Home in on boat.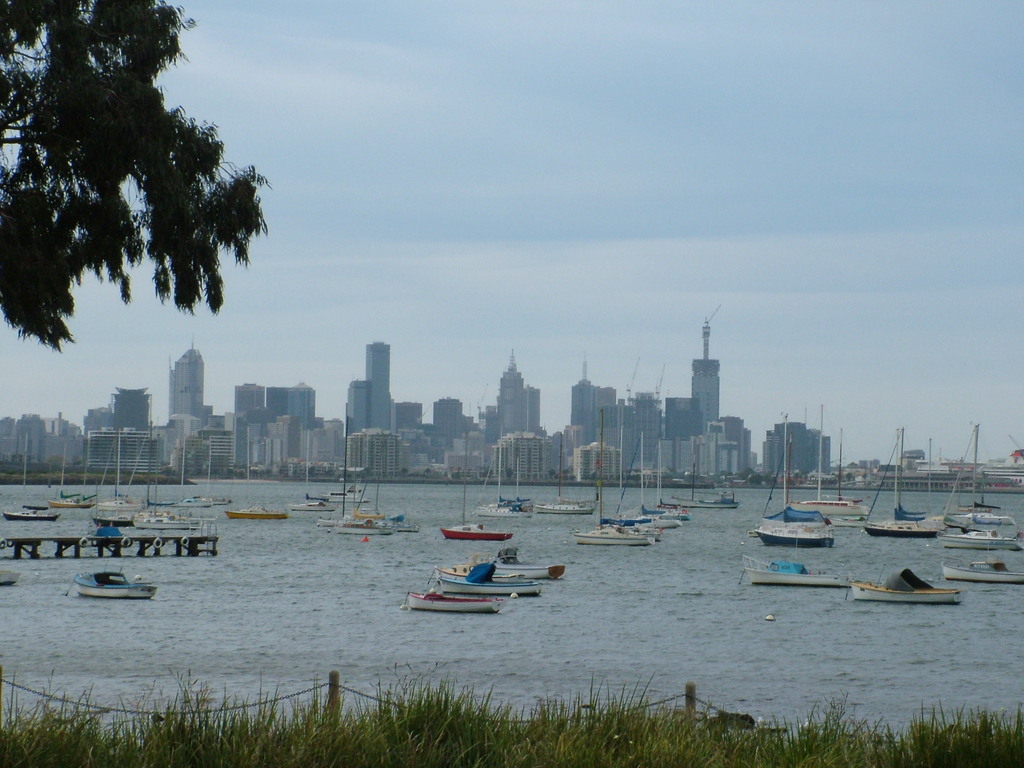
Homed in at bbox=(328, 445, 369, 503).
